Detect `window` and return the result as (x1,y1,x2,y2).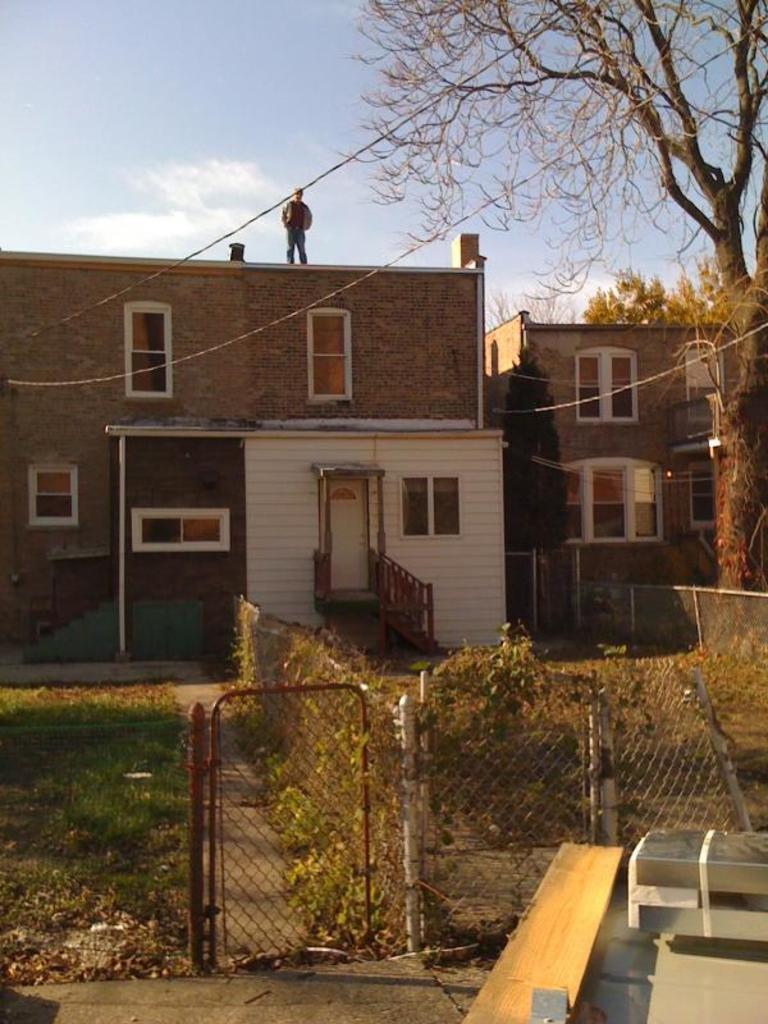
(685,456,721,532).
